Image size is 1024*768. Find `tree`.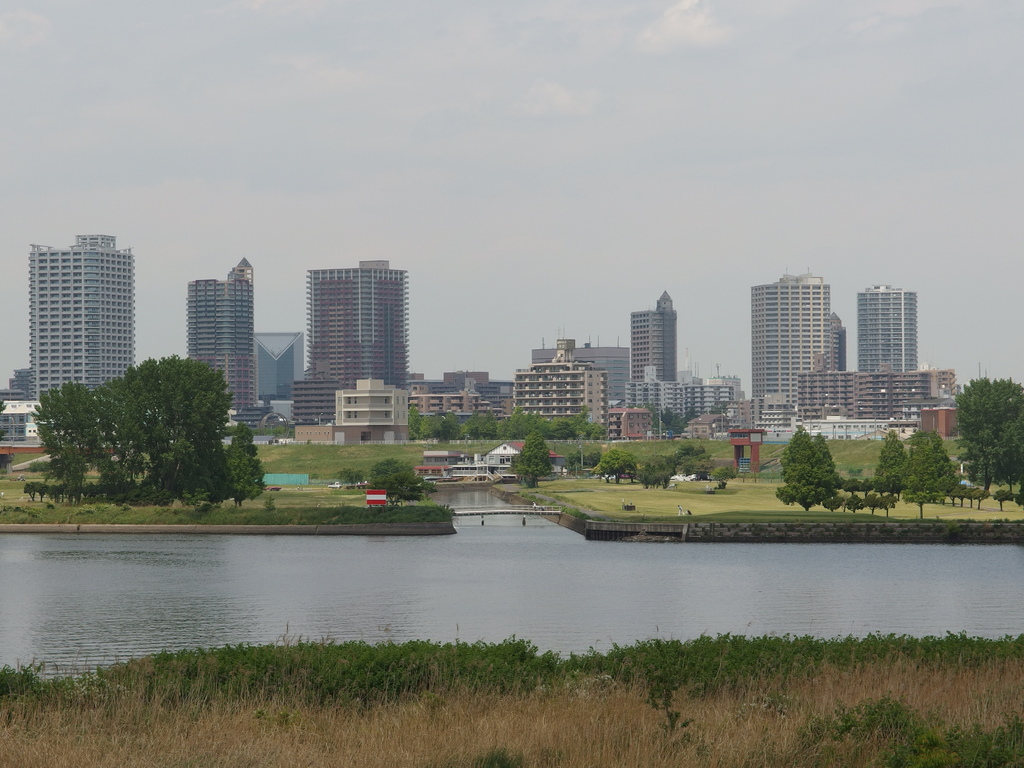
BBox(648, 404, 698, 442).
